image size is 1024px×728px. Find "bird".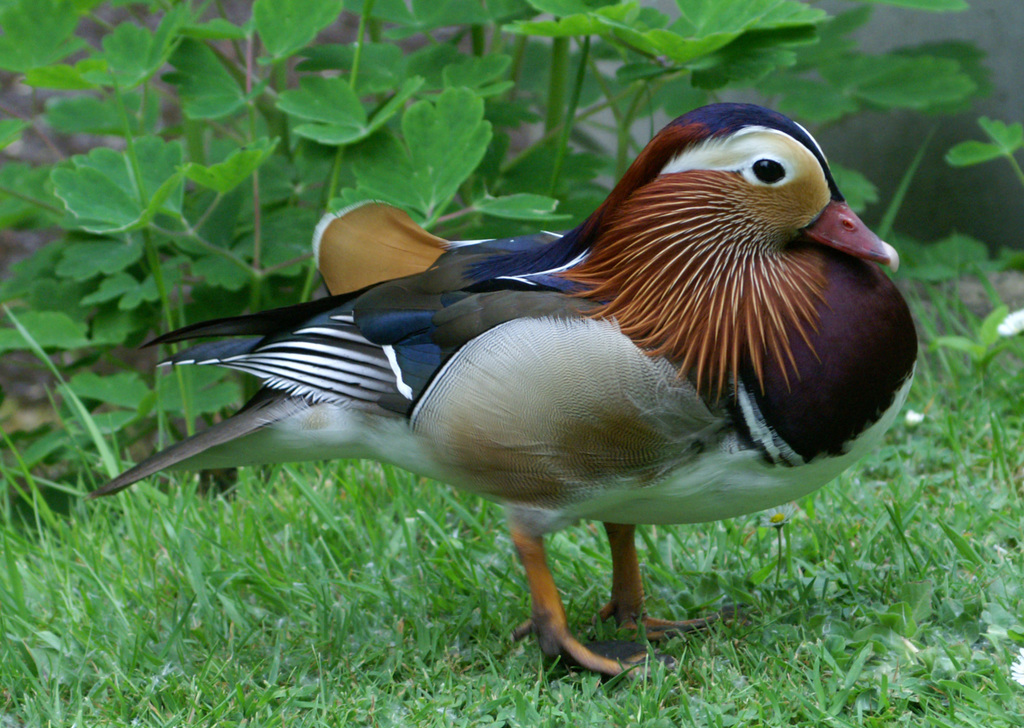
(x1=112, y1=129, x2=879, y2=659).
